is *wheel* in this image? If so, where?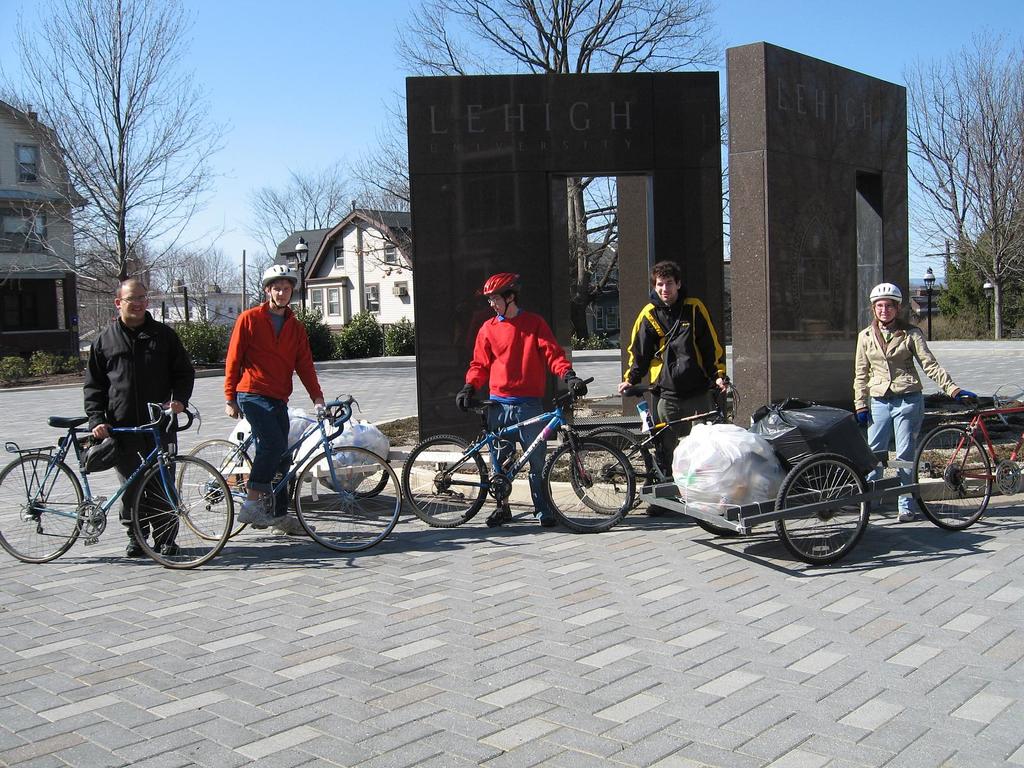
Yes, at 131 456 232 563.
